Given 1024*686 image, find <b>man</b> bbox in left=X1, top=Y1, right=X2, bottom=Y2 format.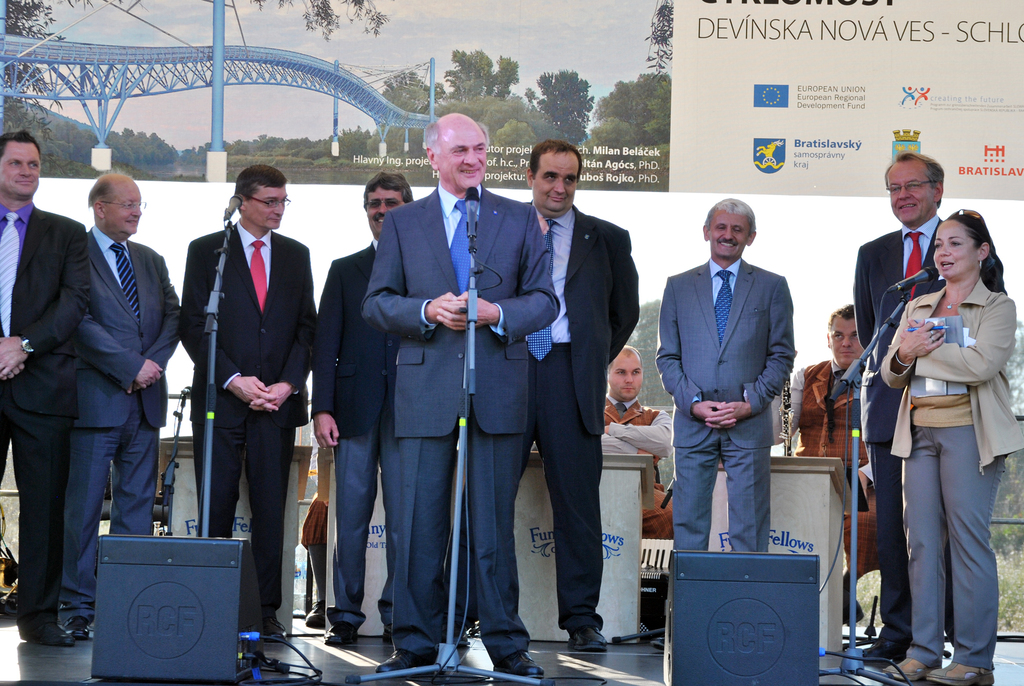
left=307, top=163, right=420, bottom=647.
